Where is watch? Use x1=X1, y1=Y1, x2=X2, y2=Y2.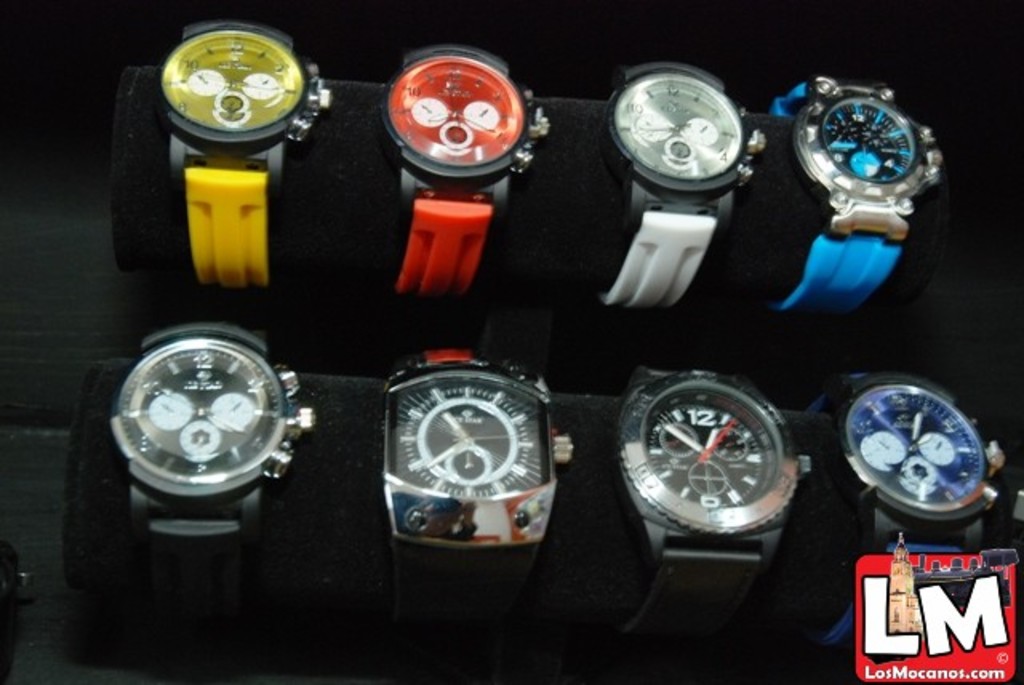
x1=381, y1=40, x2=557, y2=307.
